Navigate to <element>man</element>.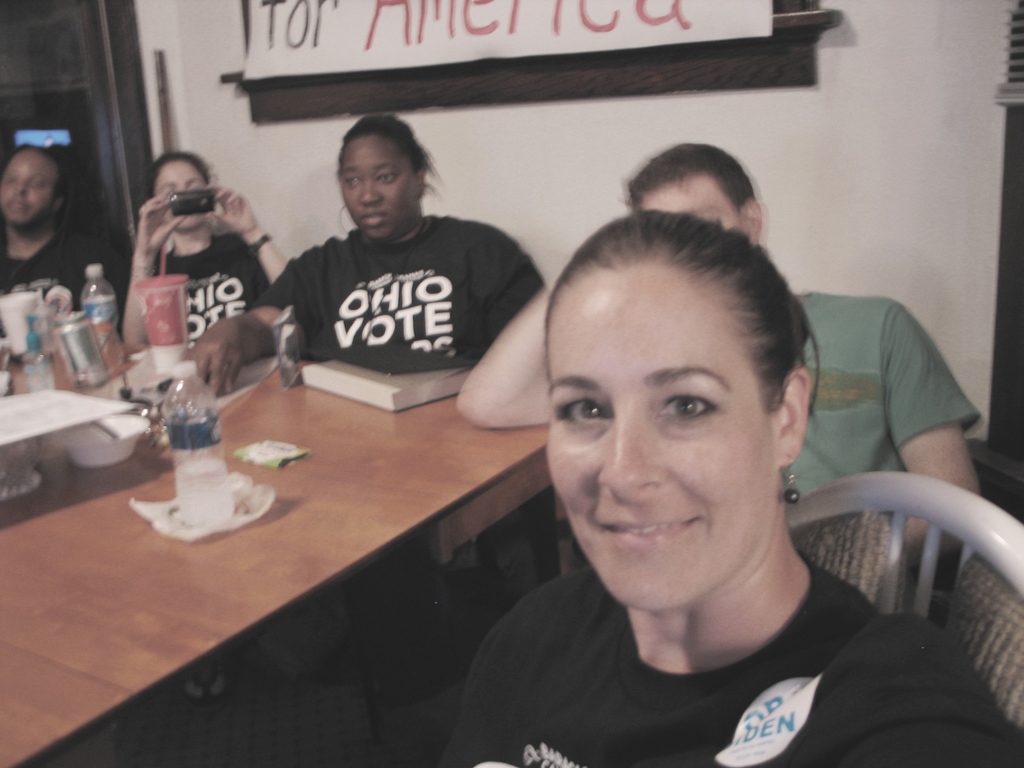
Navigation target: box=[458, 141, 981, 563].
